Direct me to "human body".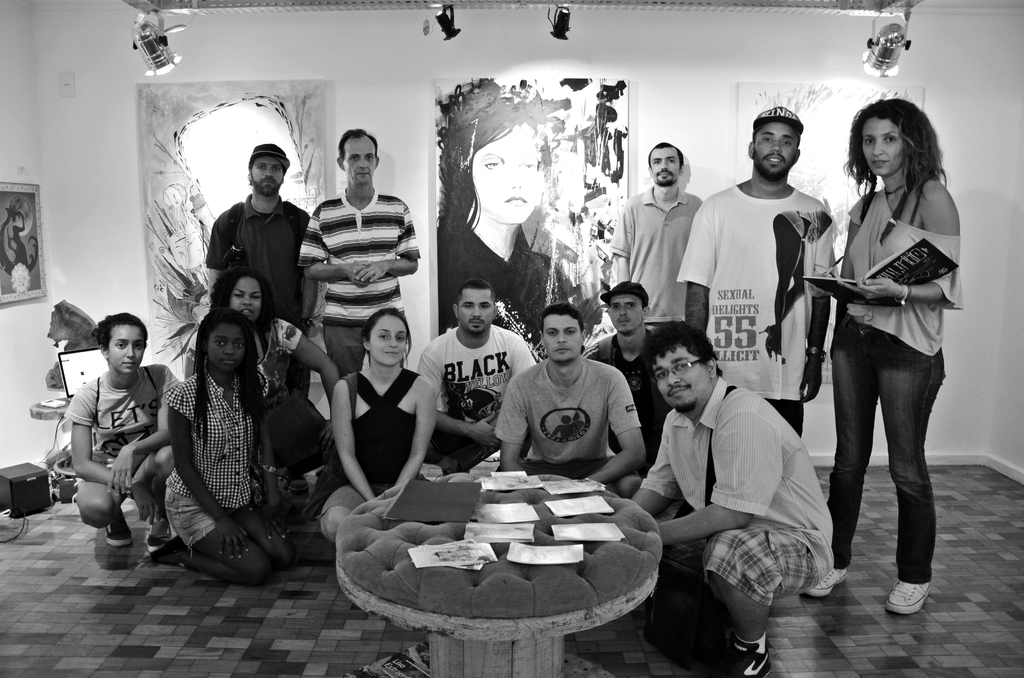
Direction: bbox=[674, 175, 840, 434].
